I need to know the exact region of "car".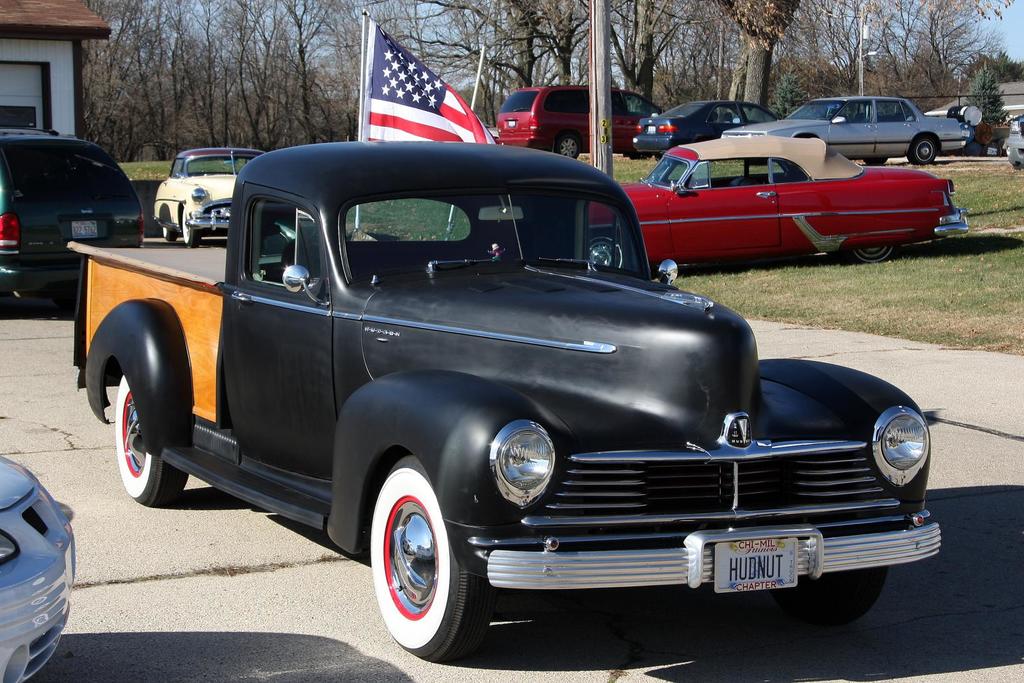
Region: (left=0, top=453, right=76, bottom=682).
